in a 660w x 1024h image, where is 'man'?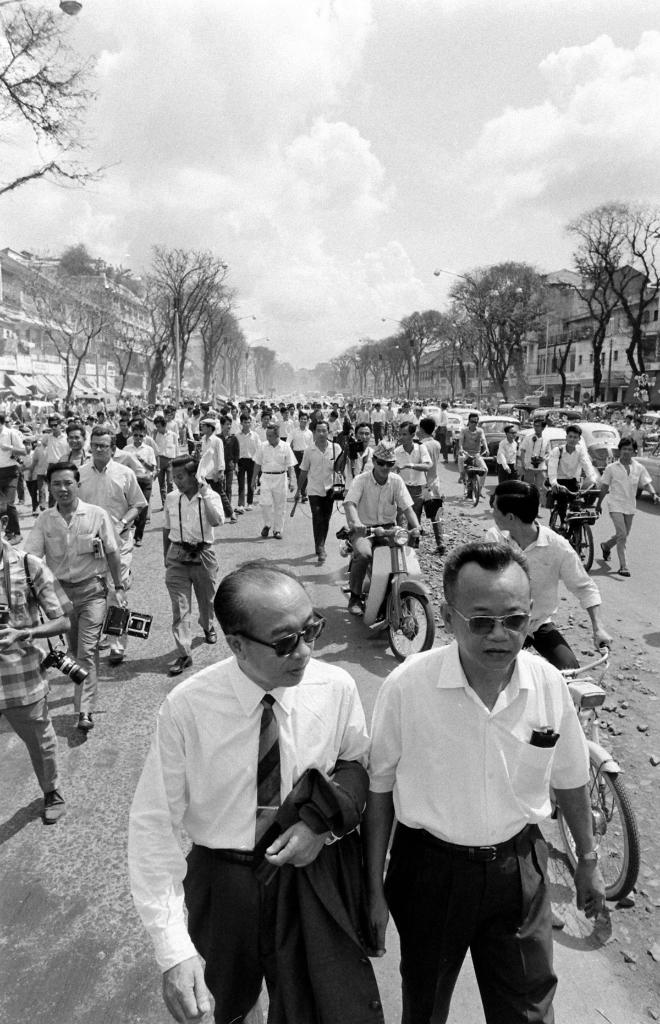
{"x1": 17, "y1": 459, "x2": 120, "y2": 730}.
